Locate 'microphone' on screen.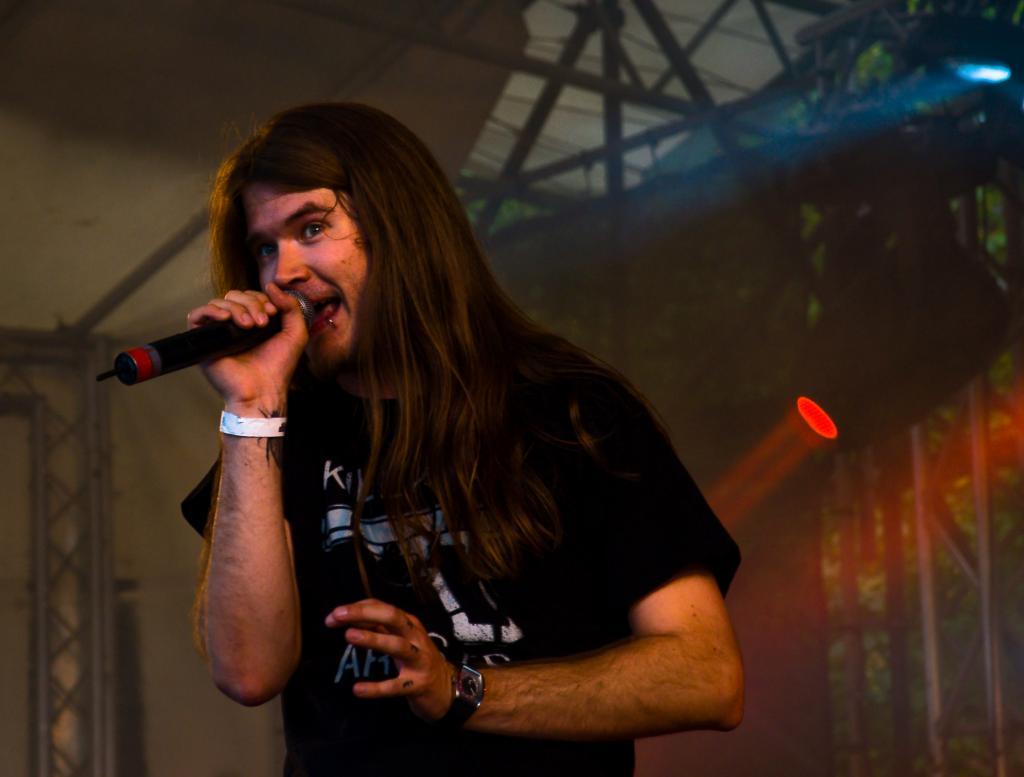
On screen at {"x1": 112, "y1": 278, "x2": 320, "y2": 413}.
